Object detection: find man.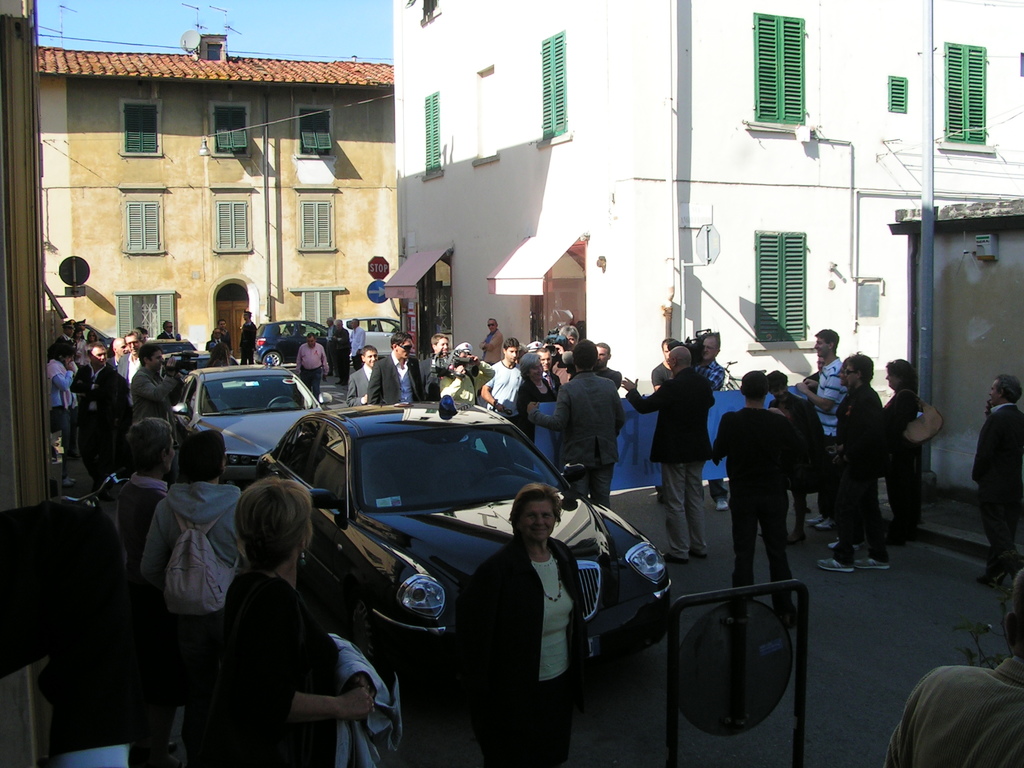
<box>972,376,1023,580</box>.
